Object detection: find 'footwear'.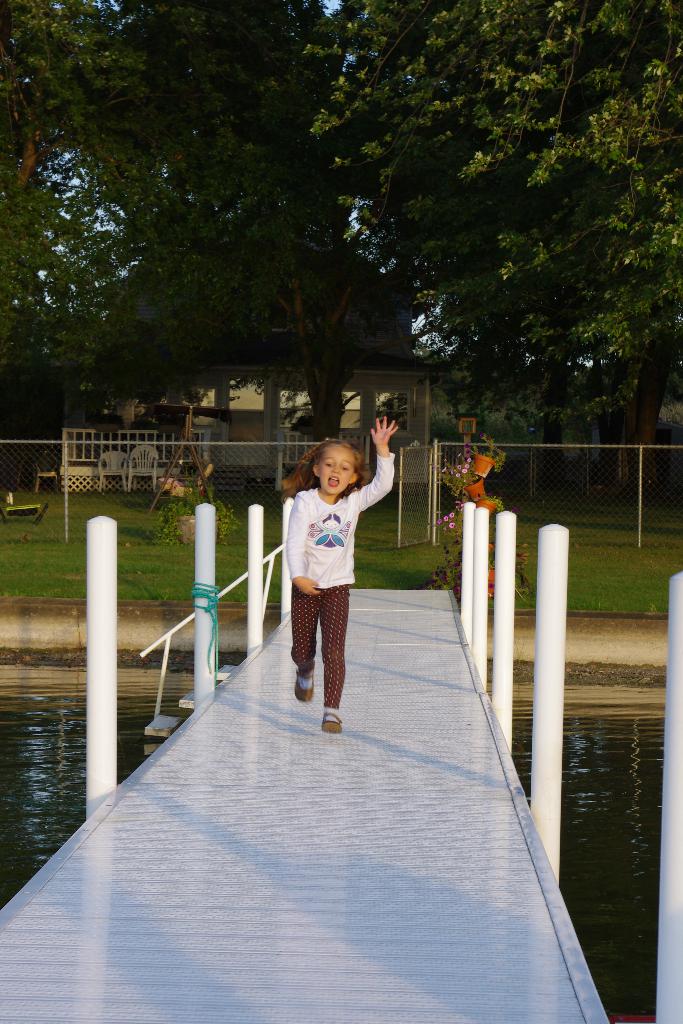
295 672 320 705.
